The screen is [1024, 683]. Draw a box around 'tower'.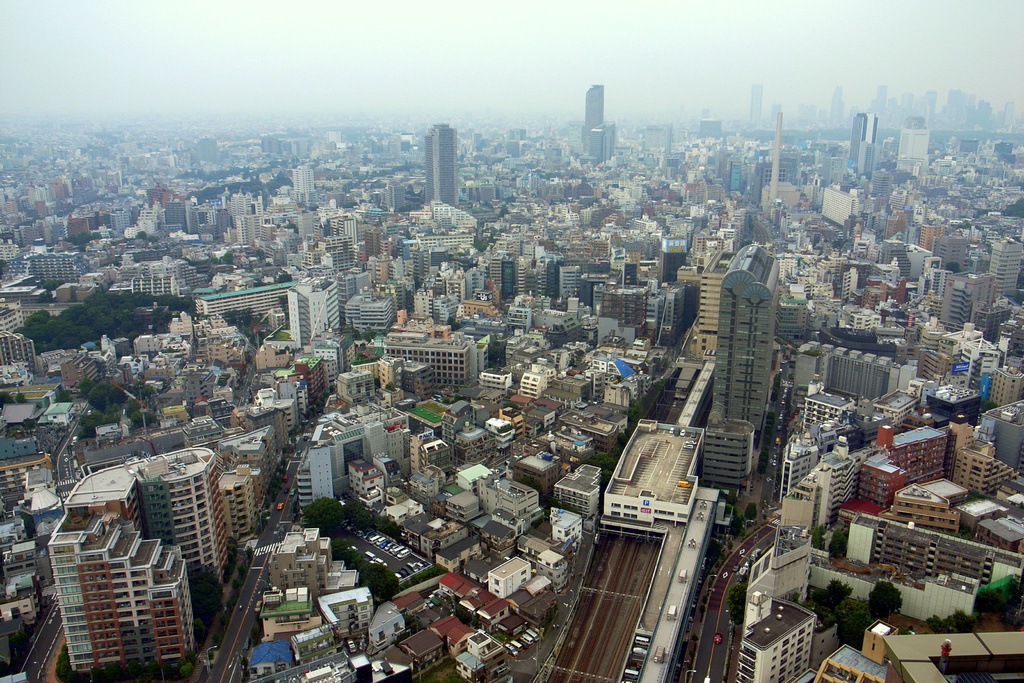
<box>696,411,758,486</box>.
